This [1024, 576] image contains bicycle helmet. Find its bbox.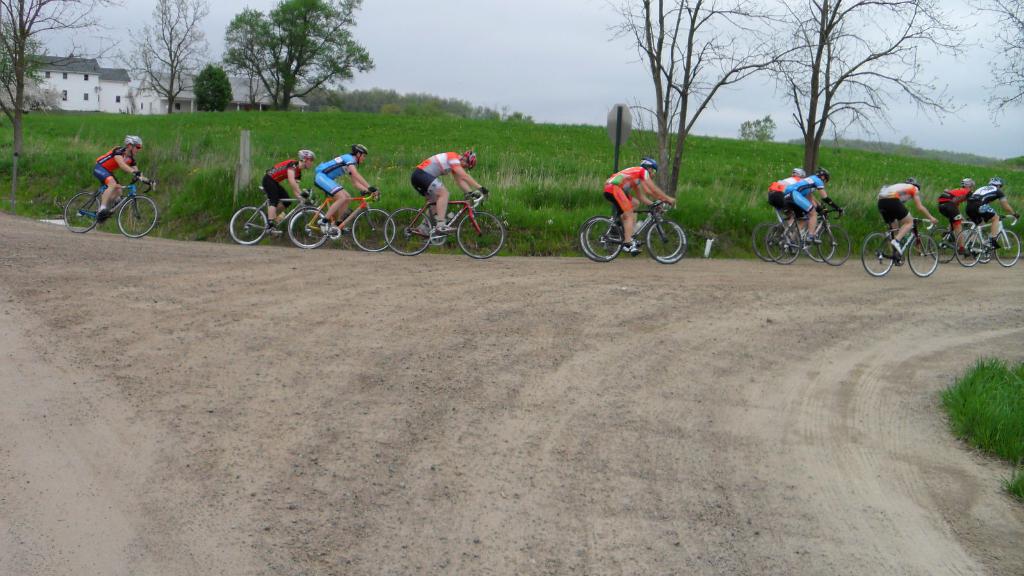
<bbox>817, 163, 829, 186</bbox>.
